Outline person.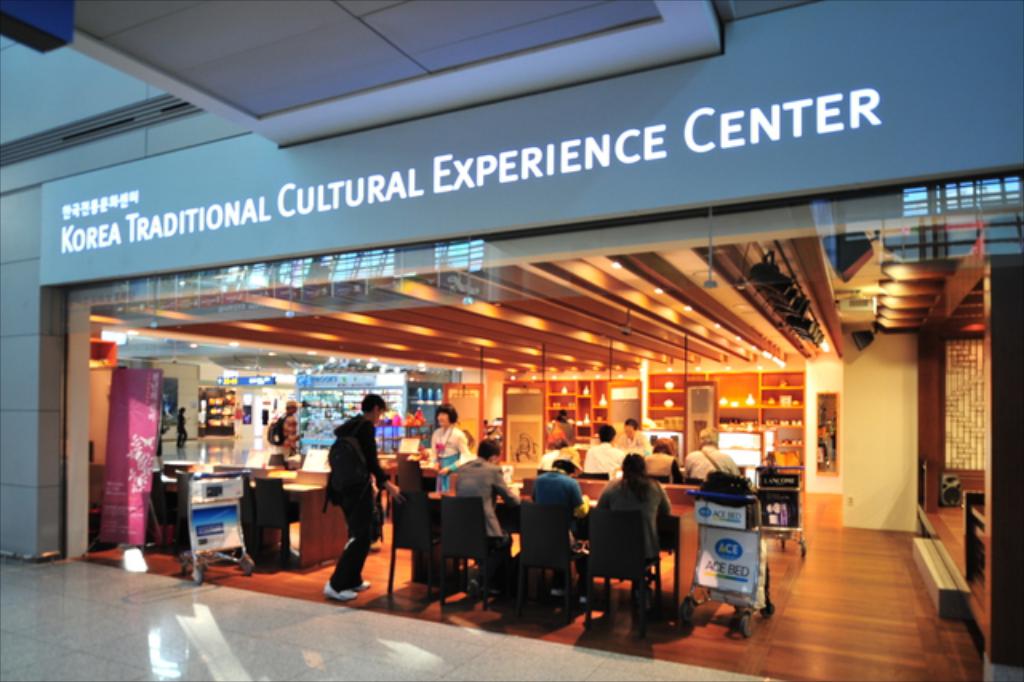
Outline: [left=317, top=399, right=390, bottom=608].
